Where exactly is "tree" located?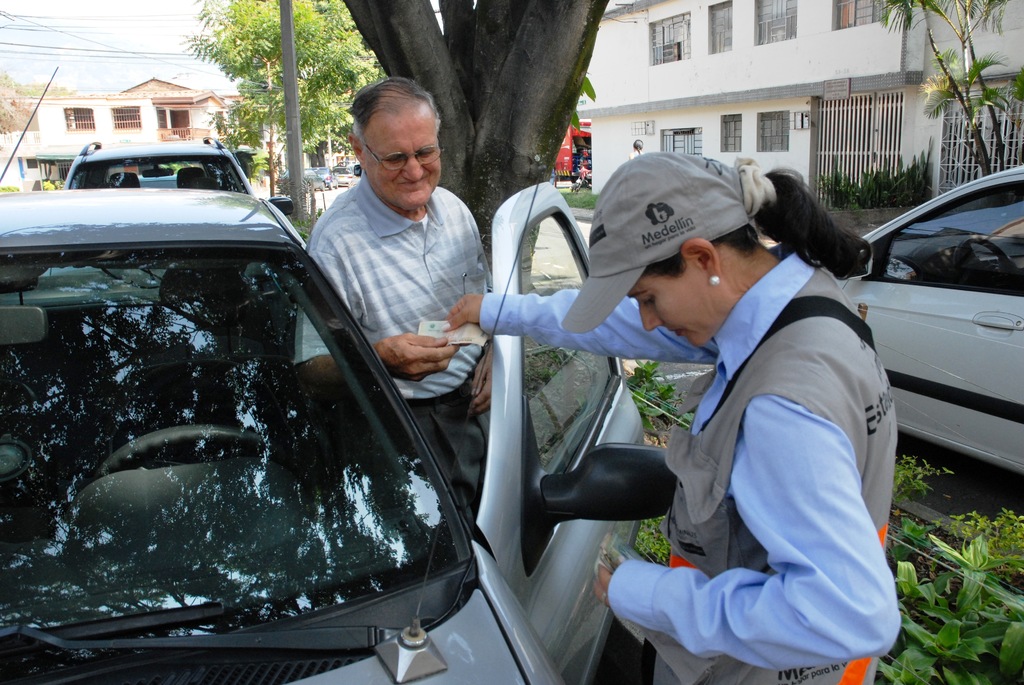
Its bounding box is [left=0, top=70, right=64, bottom=132].
